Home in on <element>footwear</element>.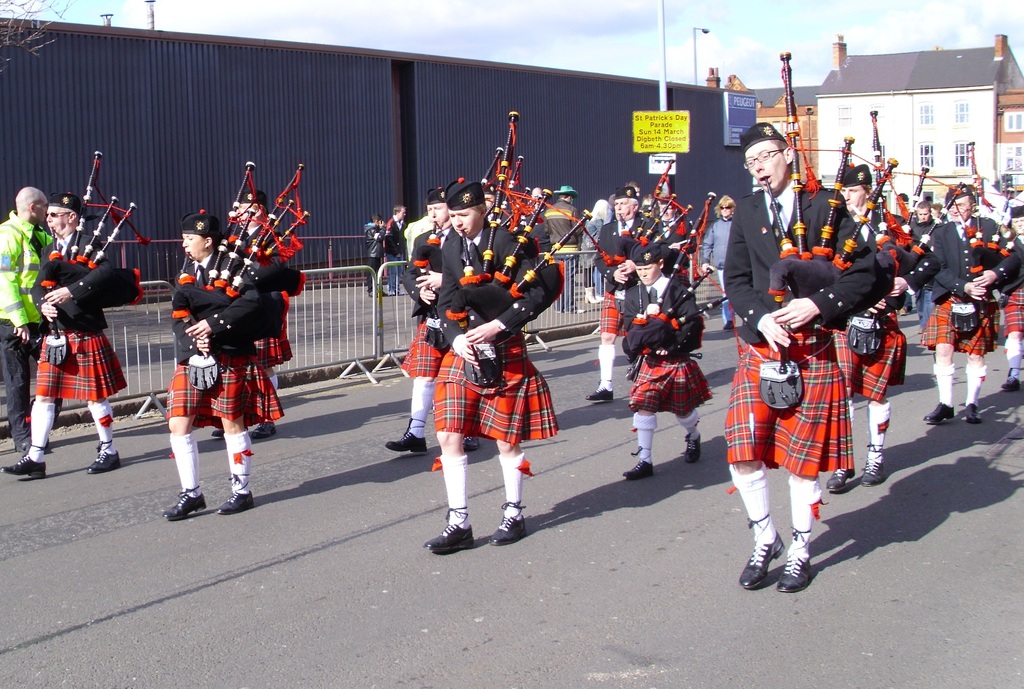
Homed in at 724:320:735:331.
